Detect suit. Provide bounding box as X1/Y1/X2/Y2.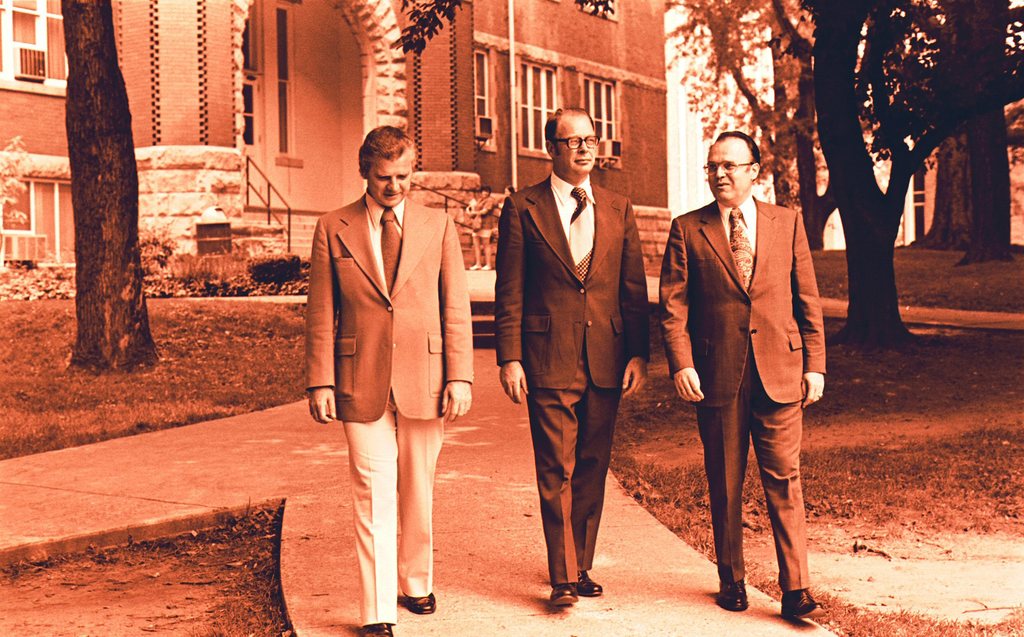
304/172/479/565.
